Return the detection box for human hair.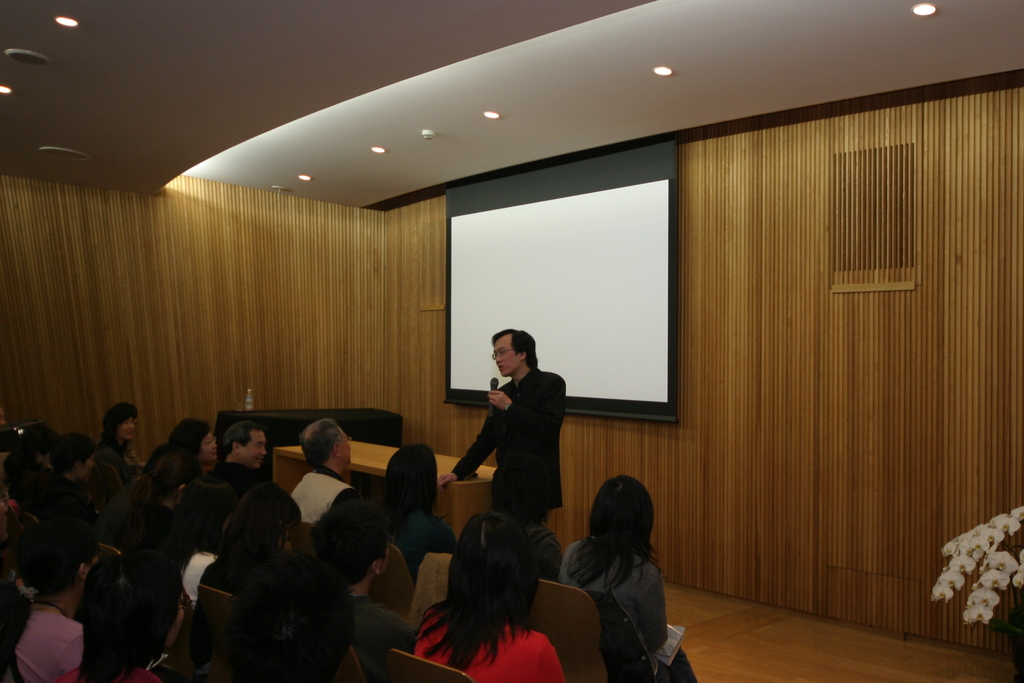
l=15, t=514, r=98, b=602.
